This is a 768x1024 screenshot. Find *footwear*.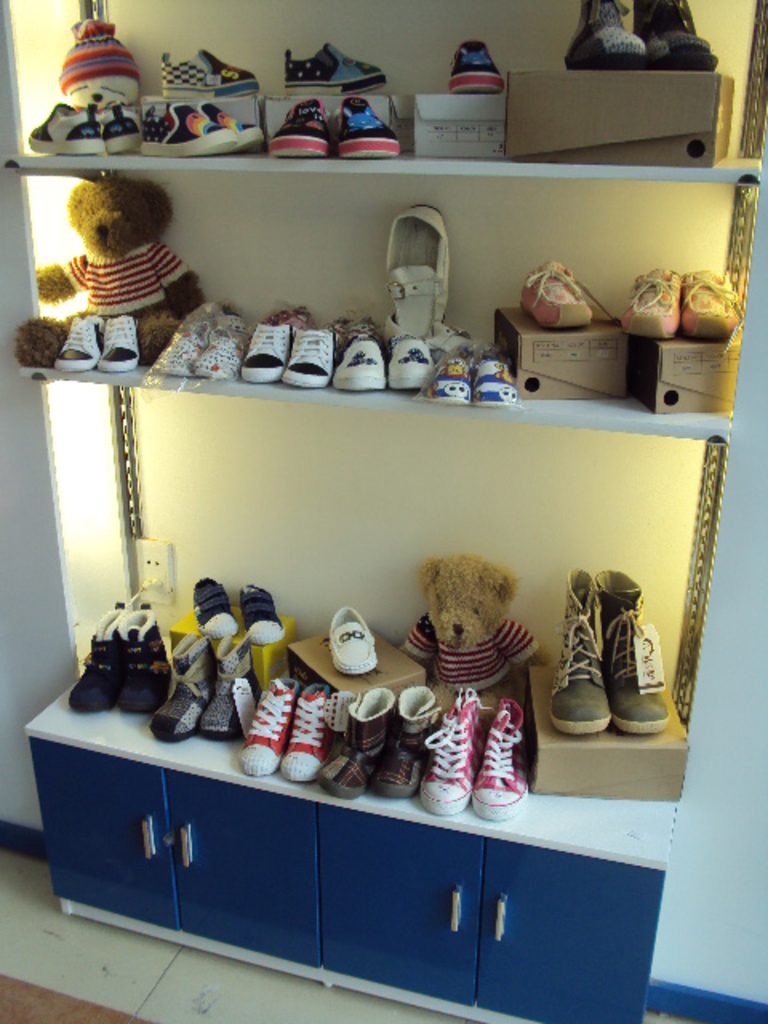
Bounding box: <box>80,101,122,147</box>.
